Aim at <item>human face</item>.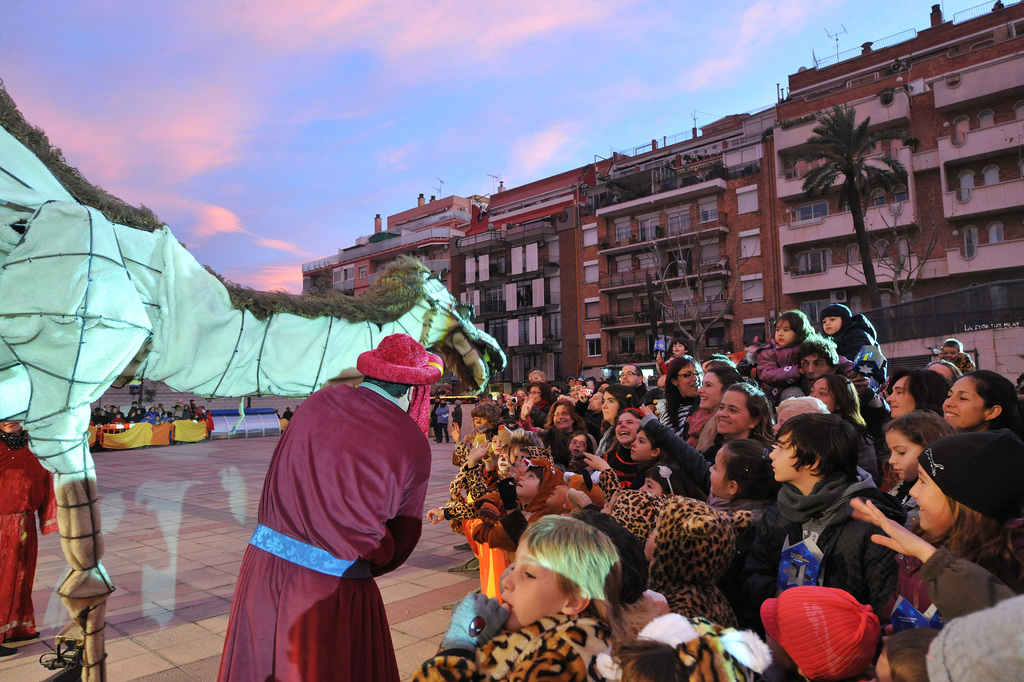
Aimed at left=908, top=462, right=953, bottom=536.
